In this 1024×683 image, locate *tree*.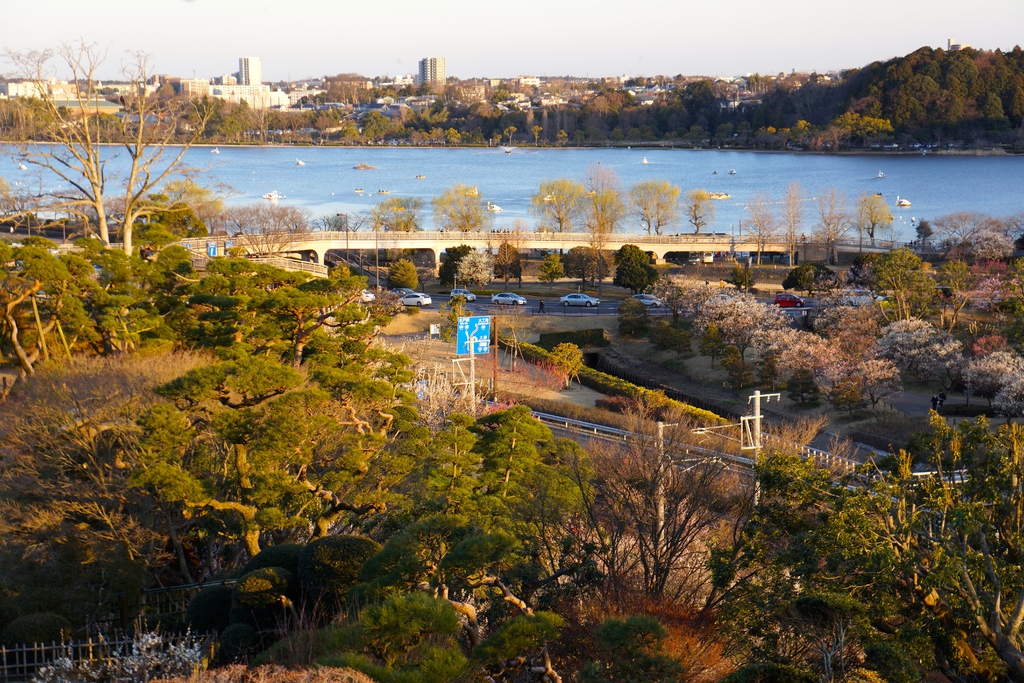
Bounding box: region(365, 192, 424, 233).
